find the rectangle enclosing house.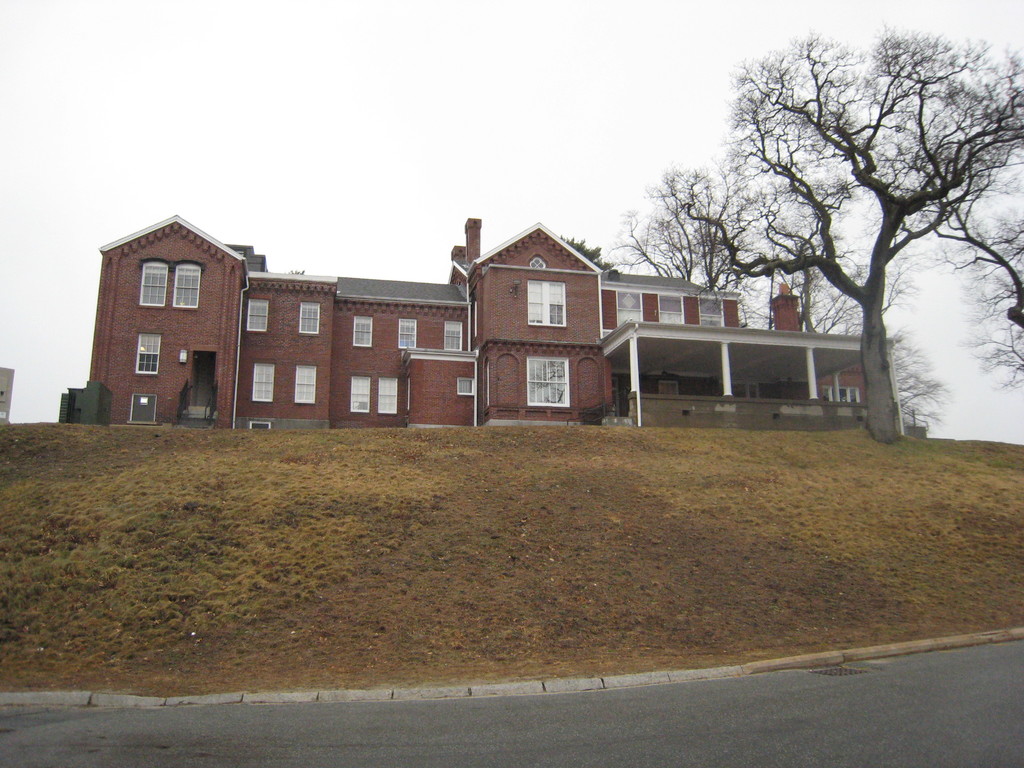
<region>0, 364, 14, 424</region>.
